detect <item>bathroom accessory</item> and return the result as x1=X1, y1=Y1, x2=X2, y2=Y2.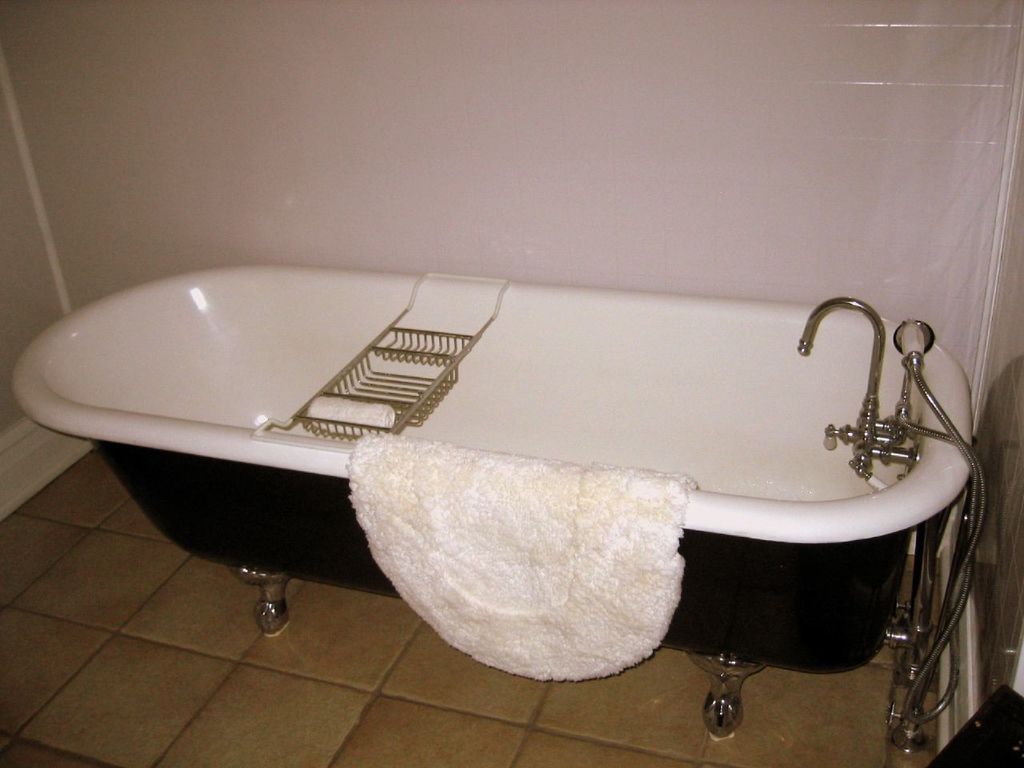
x1=795, y1=297, x2=923, y2=450.
